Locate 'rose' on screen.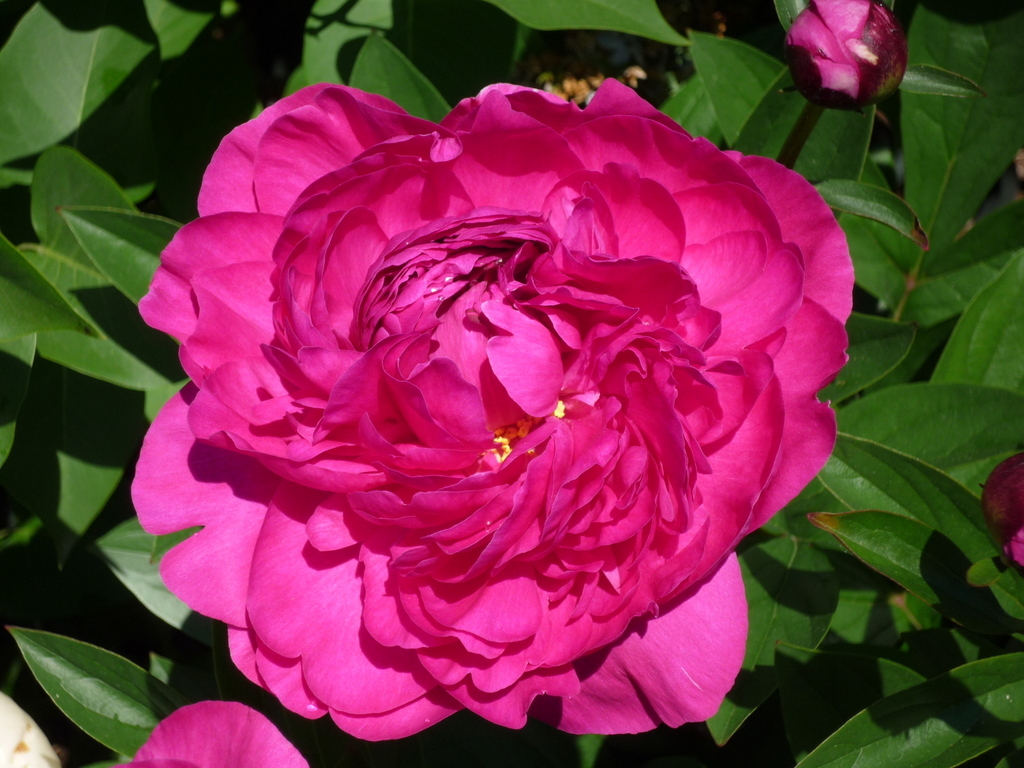
On screen at [left=106, top=703, right=309, bottom=767].
